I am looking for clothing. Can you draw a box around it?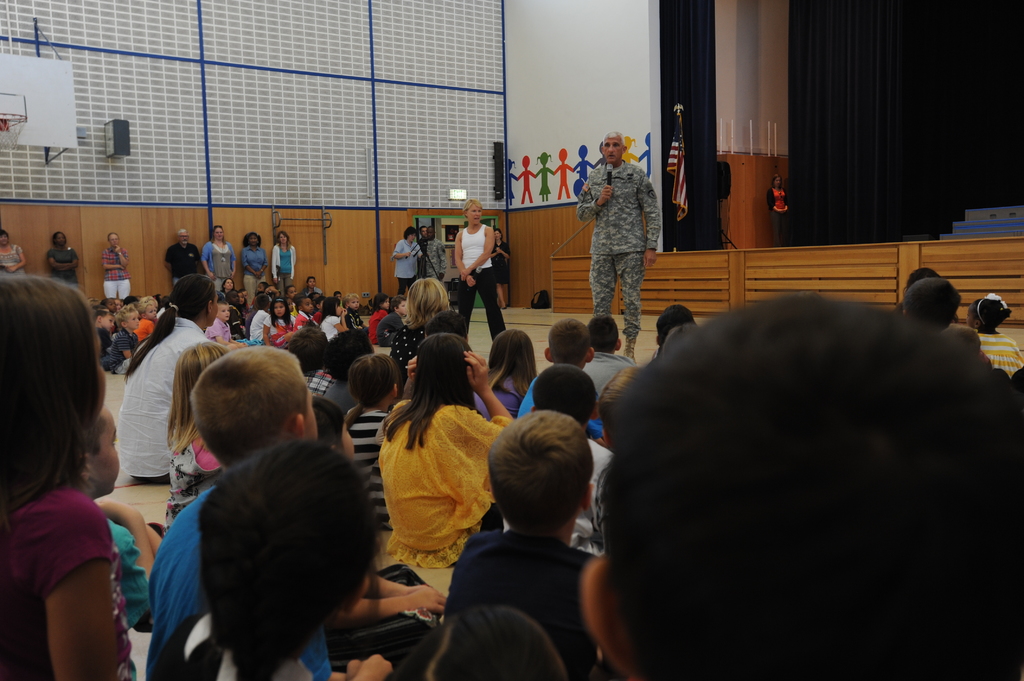
Sure, the bounding box is Rect(450, 225, 514, 344).
